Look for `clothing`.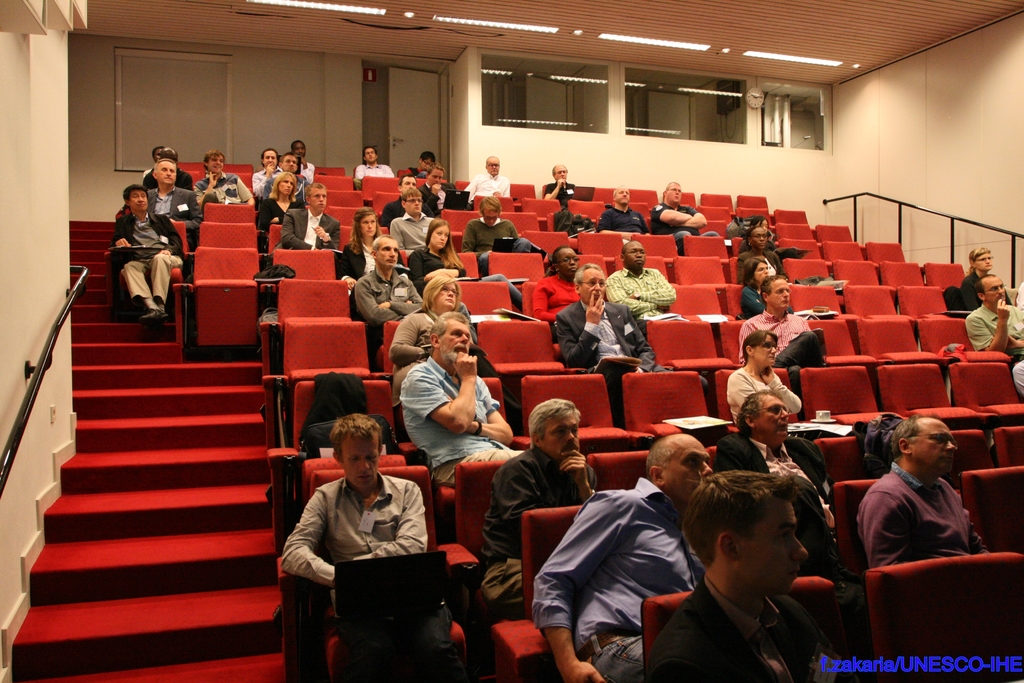
Found: (737,308,826,379).
